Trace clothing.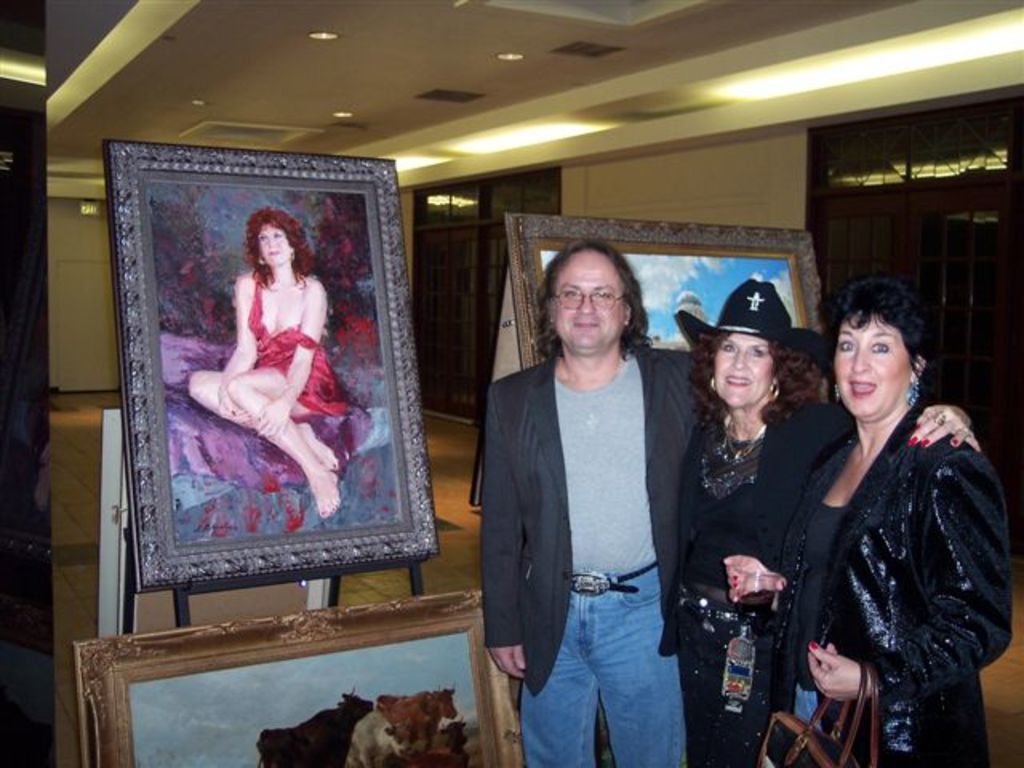
Traced to l=659, t=360, r=846, b=766.
